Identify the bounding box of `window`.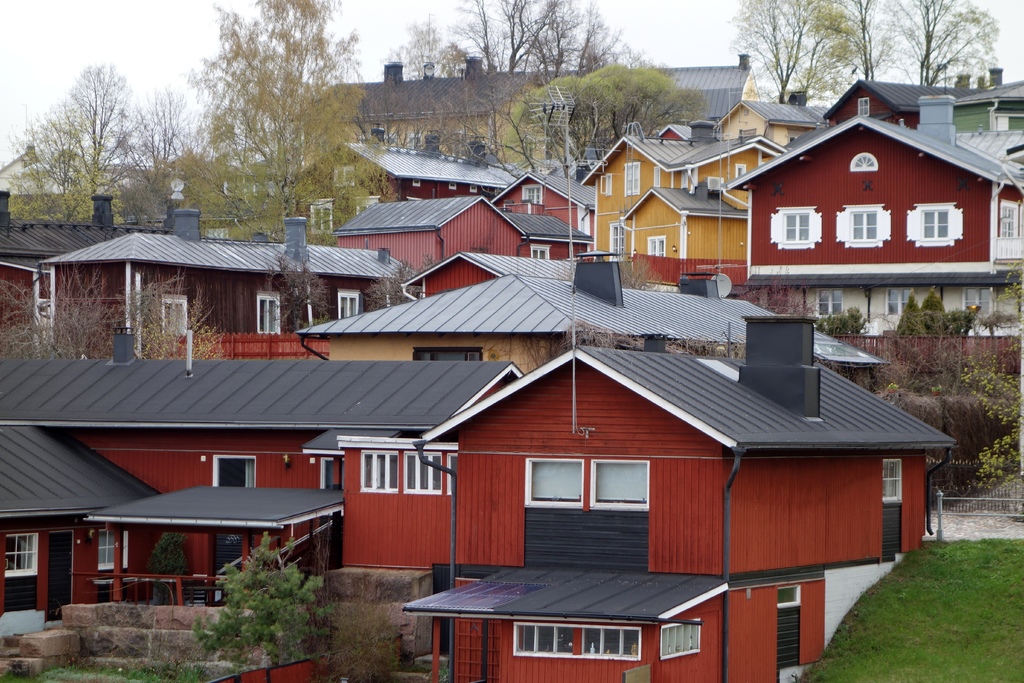
<box>775,584,804,607</box>.
